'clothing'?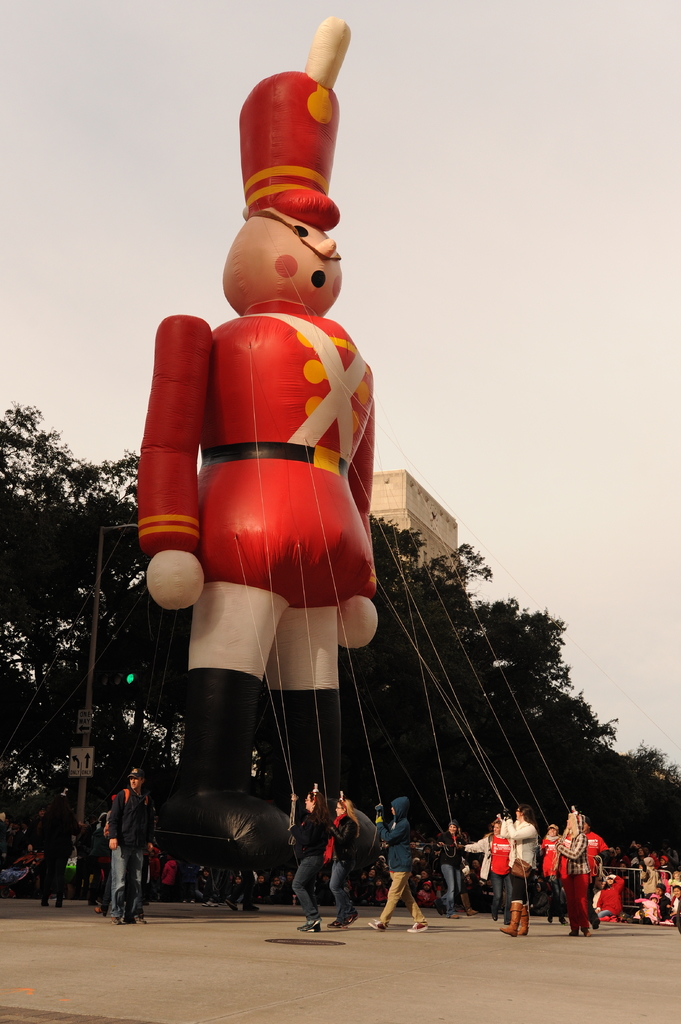
{"left": 578, "top": 835, "right": 608, "bottom": 917}
